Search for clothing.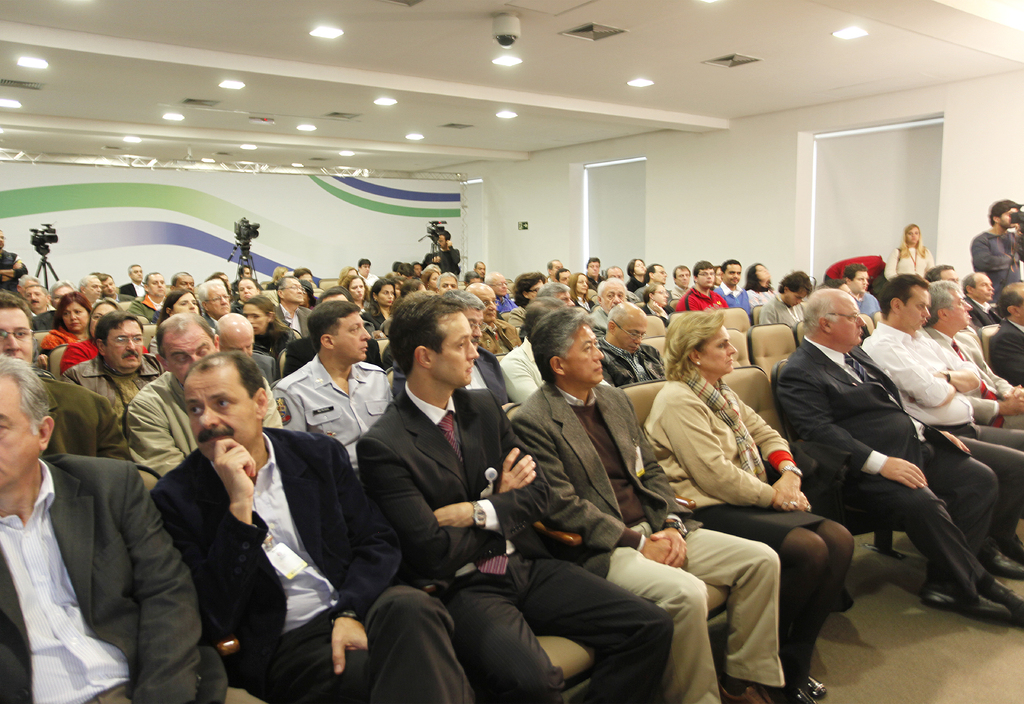
Found at BBox(508, 384, 785, 703).
